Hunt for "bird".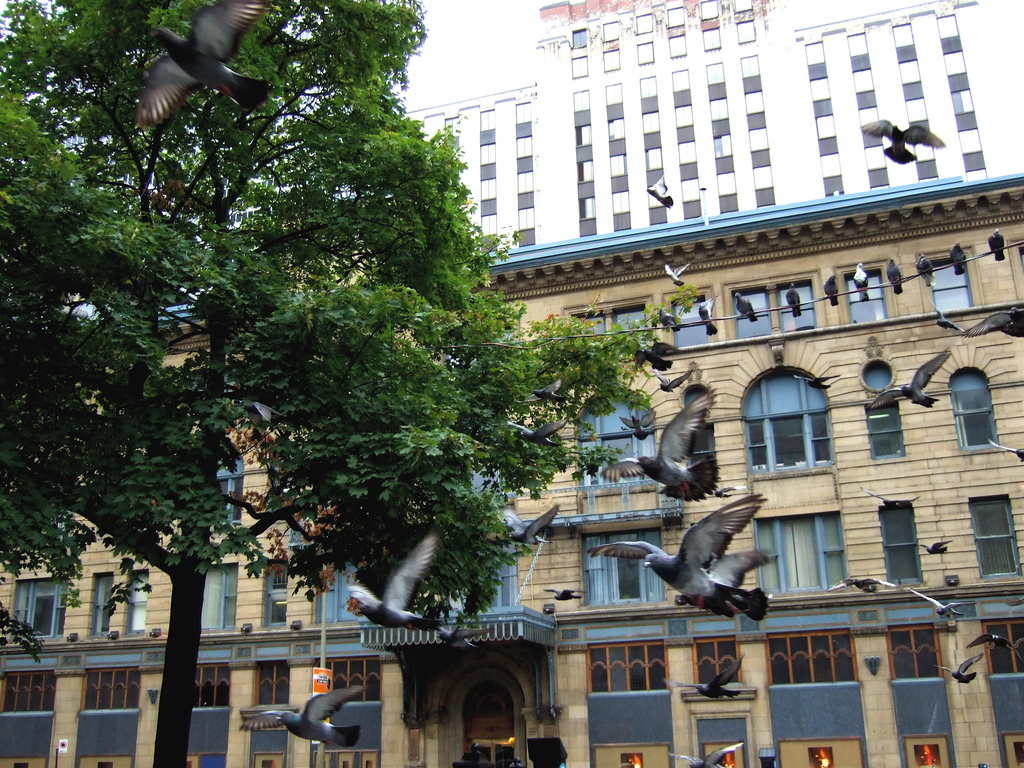
Hunted down at 107/12/259/129.
